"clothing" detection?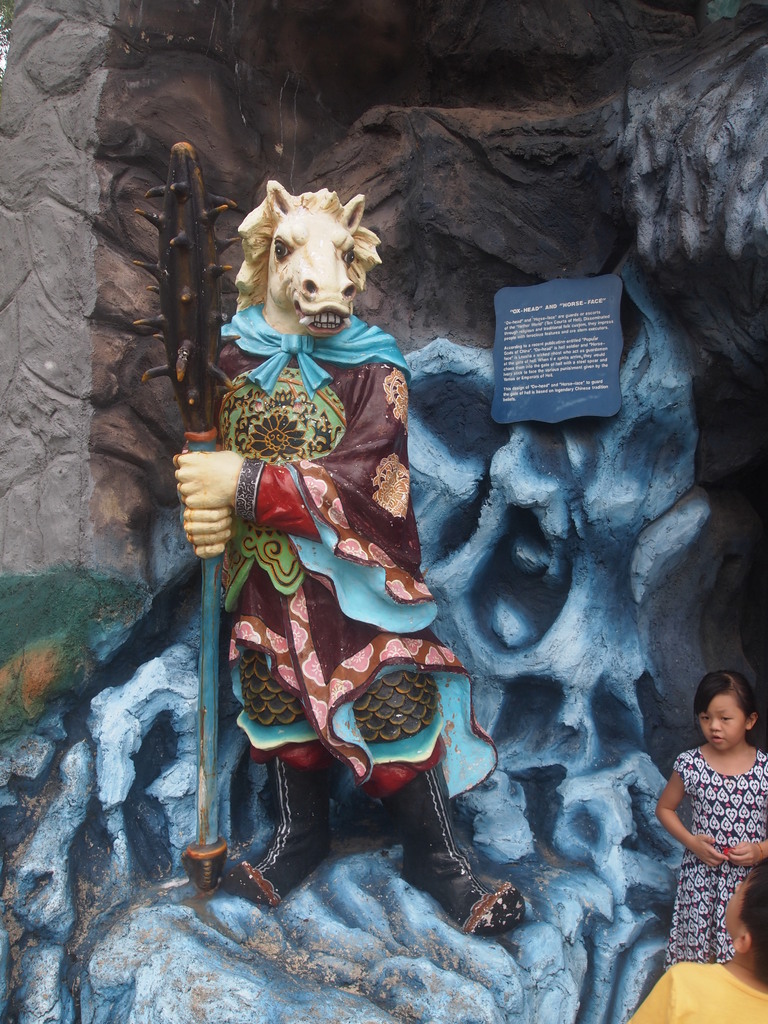
654, 755, 767, 972
